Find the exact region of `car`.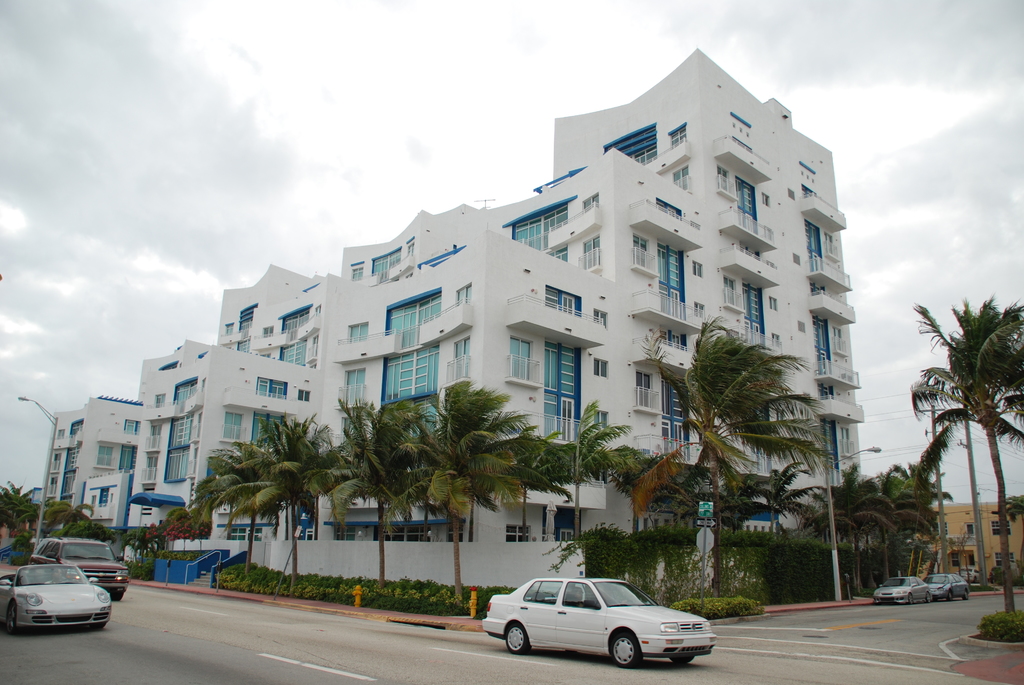
Exact region: {"left": 871, "top": 578, "right": 929, "bottom": 604}.
